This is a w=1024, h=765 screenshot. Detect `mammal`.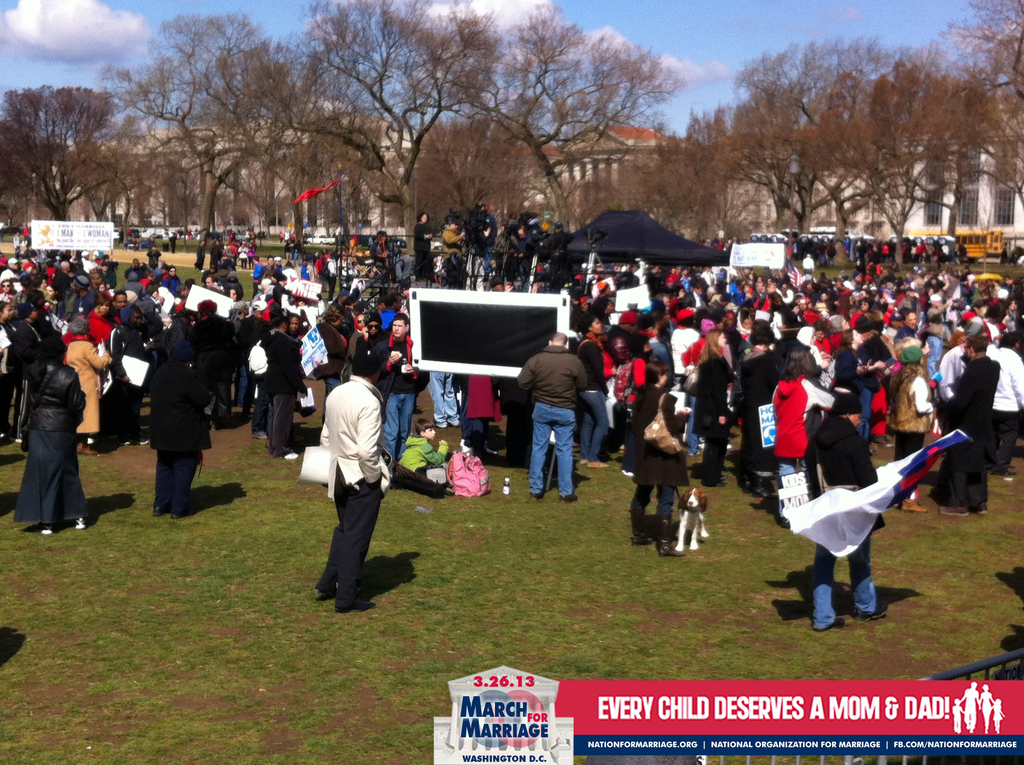
x1=310, y1=354, x2=397, y2=620.
